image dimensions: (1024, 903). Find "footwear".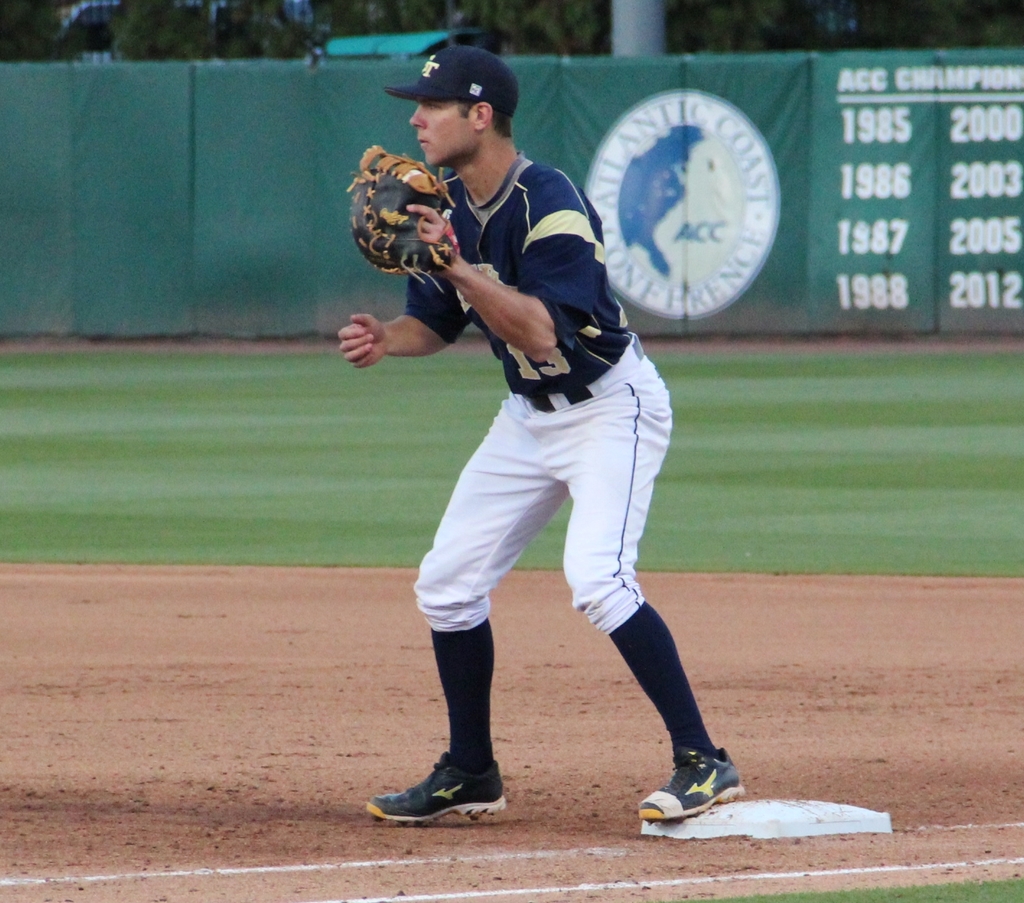
635,743,741,819.
